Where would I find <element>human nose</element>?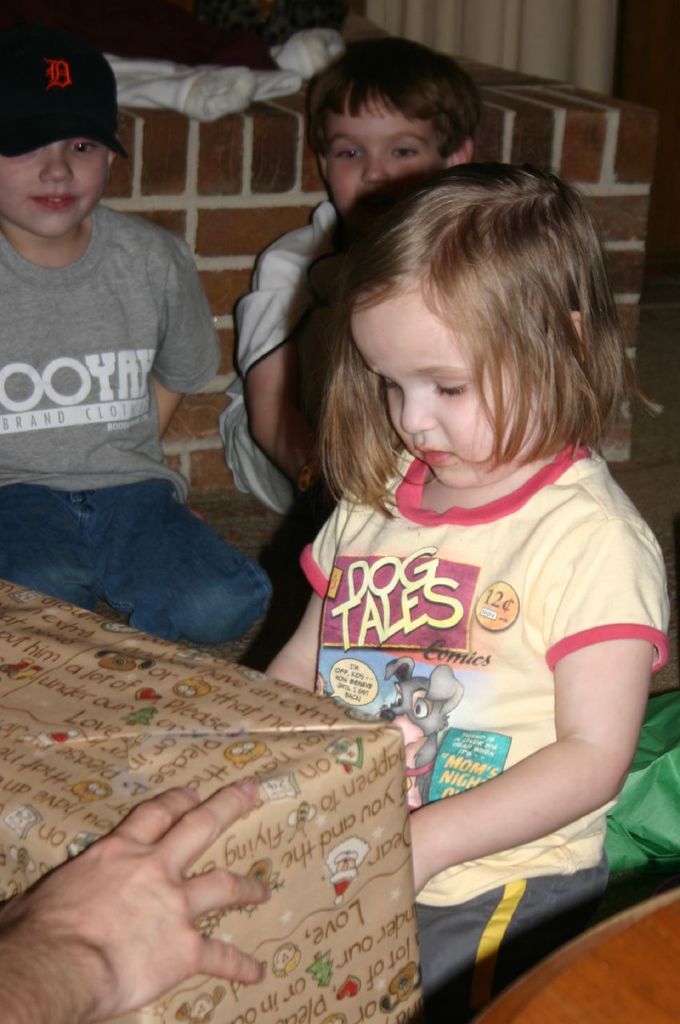
At select_region(38, 146, 74, 181).
